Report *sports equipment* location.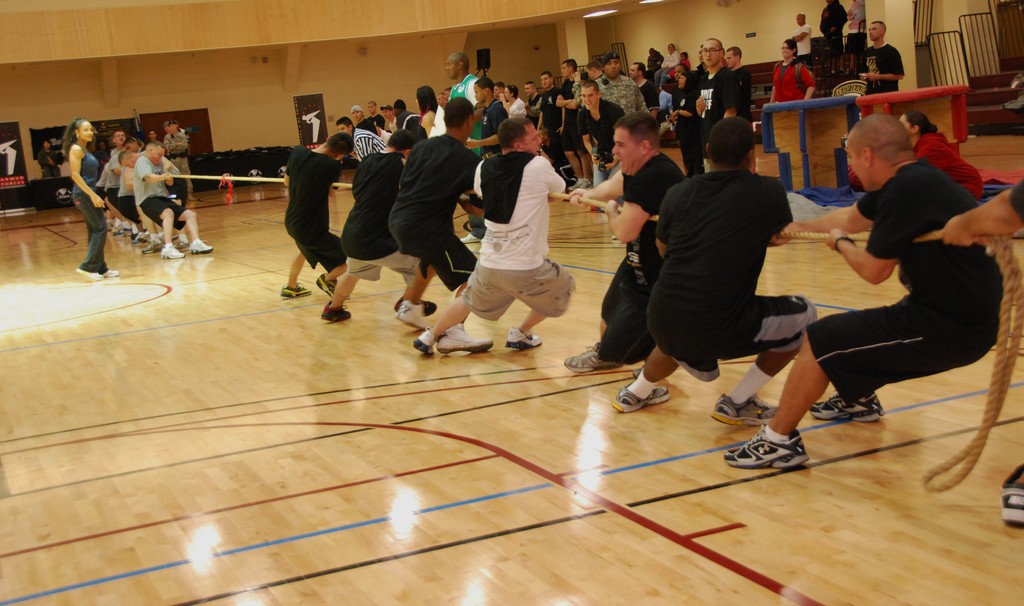
Report: rect(410, 331, 439, 357).
